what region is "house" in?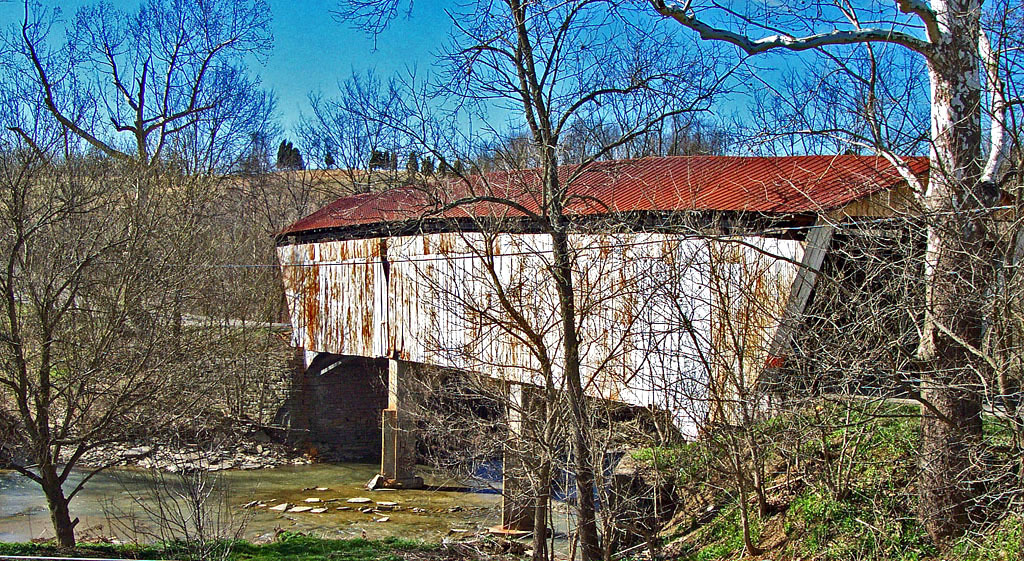
<region>261, 157, 939, 499</region>.
